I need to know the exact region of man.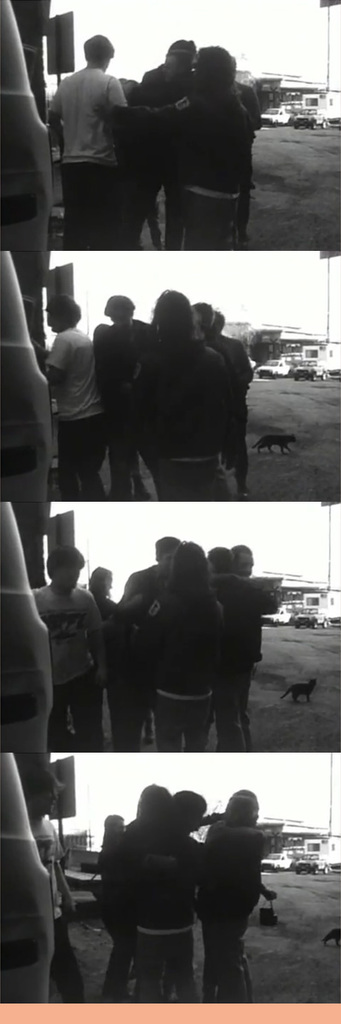
Region: box(113, 527, 184, 753).
